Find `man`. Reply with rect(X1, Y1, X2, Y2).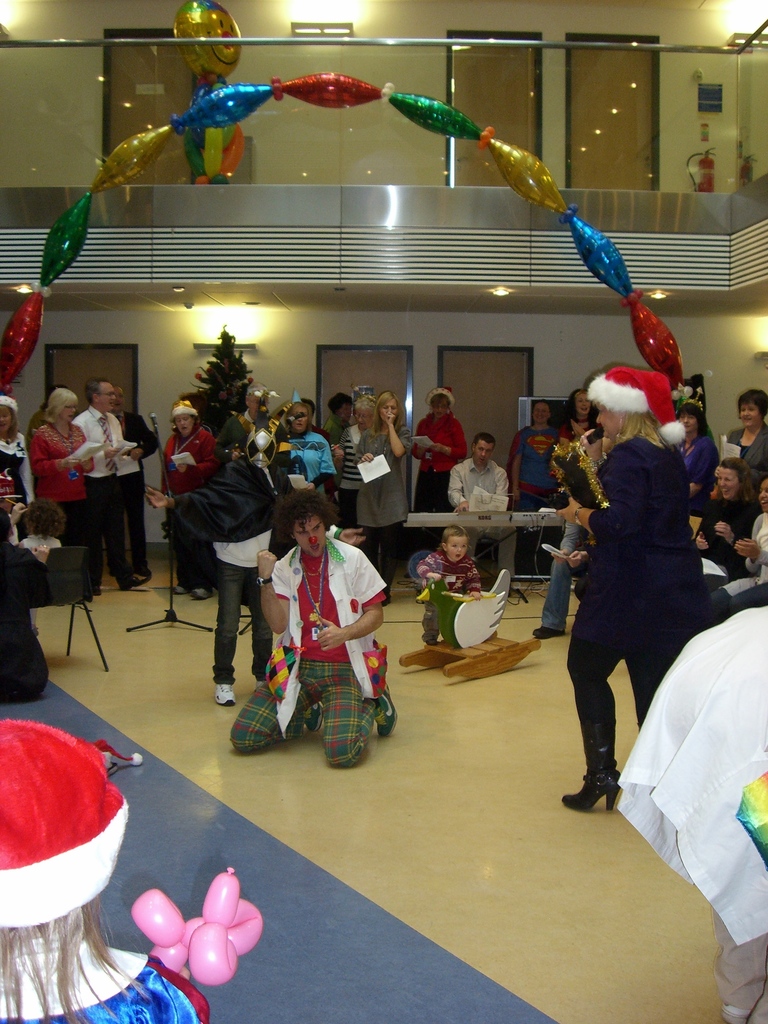
rect(101, 387, 157, 567).
